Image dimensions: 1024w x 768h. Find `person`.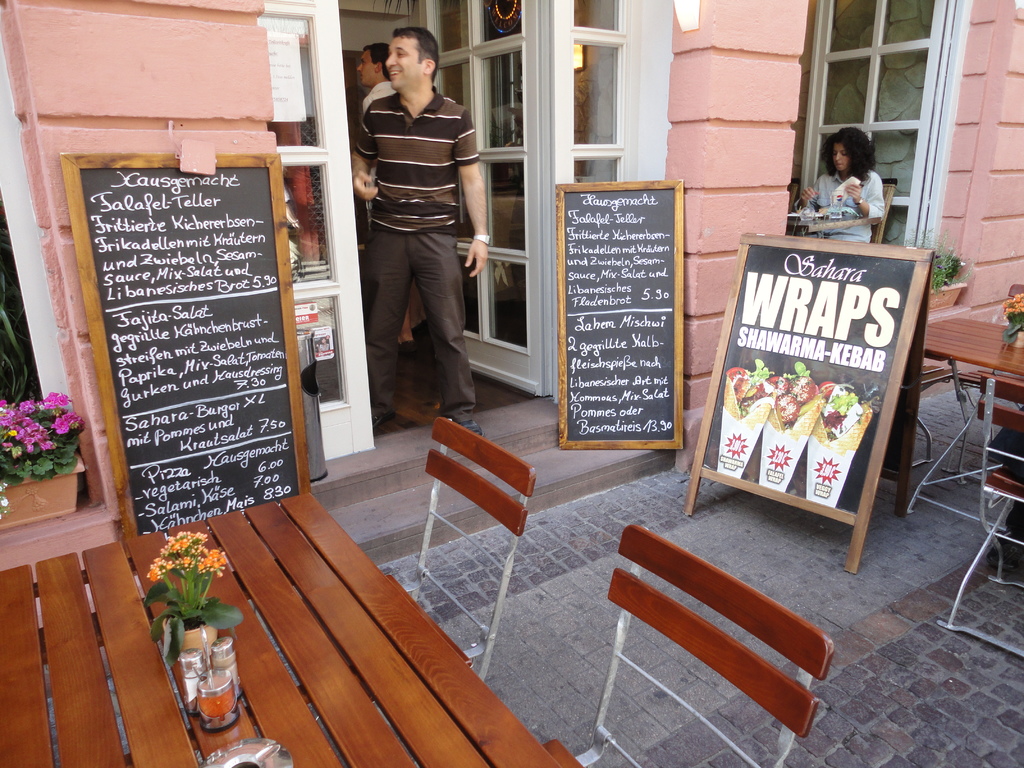
[356, 24, 488, 433].
